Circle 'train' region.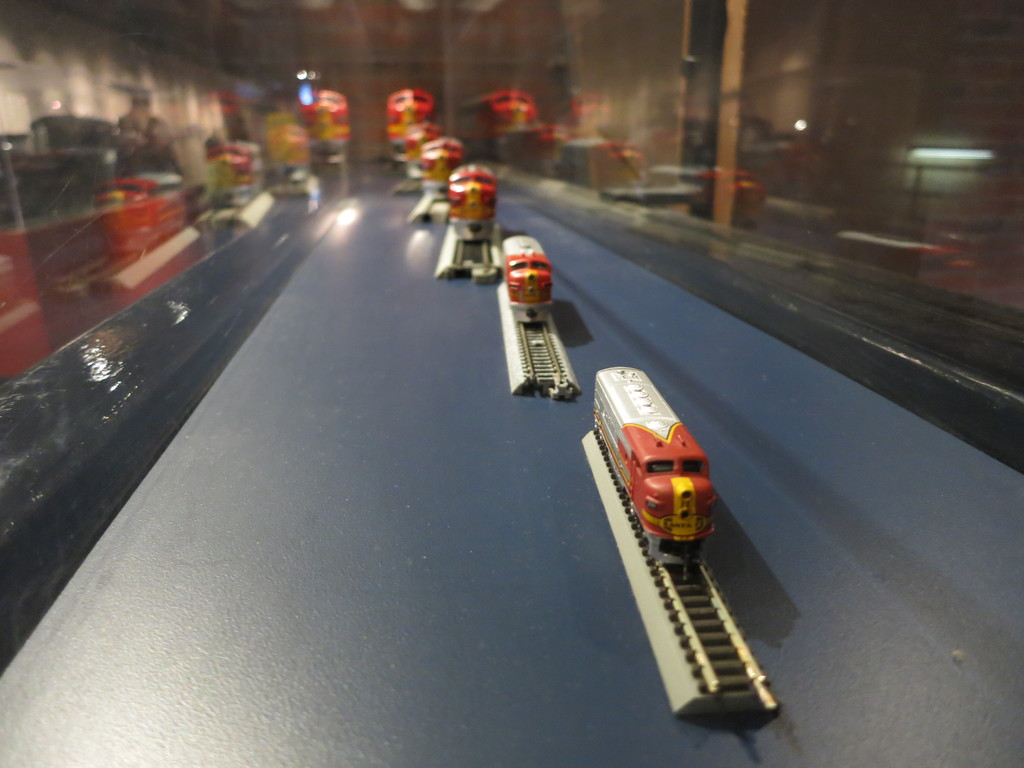
Region: bbox=[386, 87, 433, 164].
